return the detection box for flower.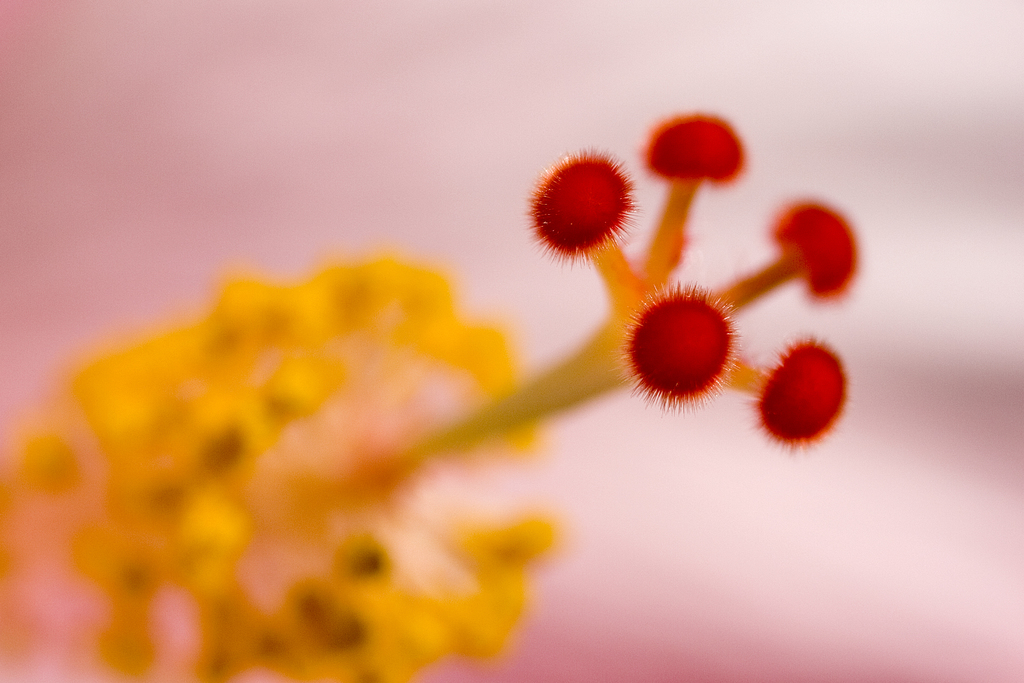
box(767, 195, 861, 306).
